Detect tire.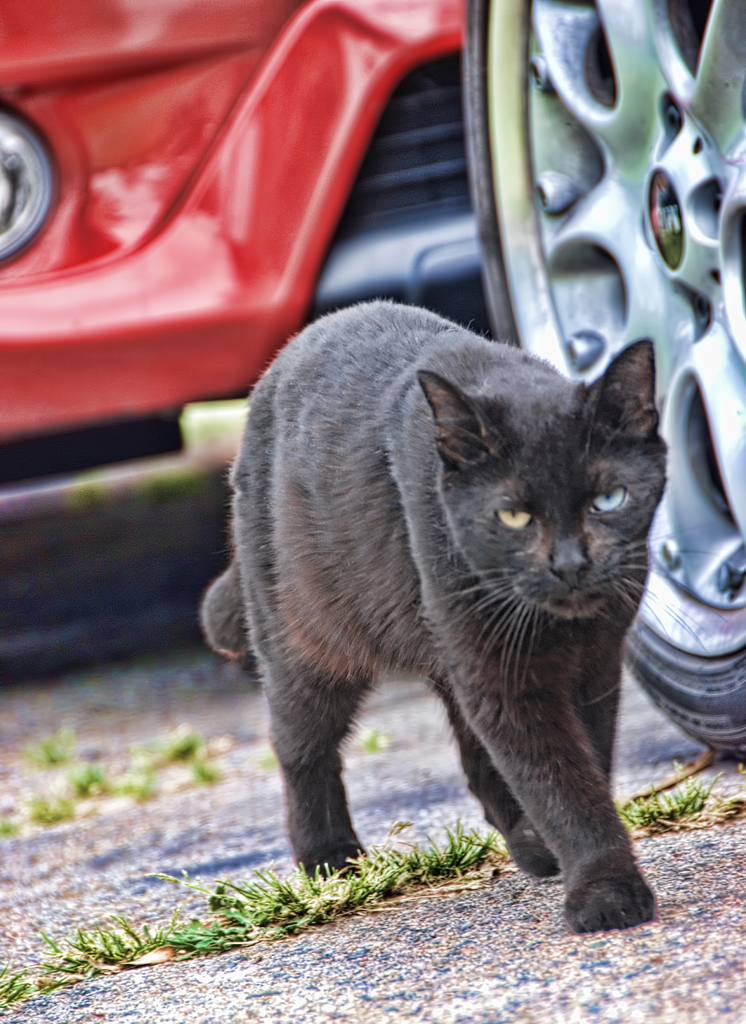
Detected at (x1=467, y1=0, x2=745, y2=765).
